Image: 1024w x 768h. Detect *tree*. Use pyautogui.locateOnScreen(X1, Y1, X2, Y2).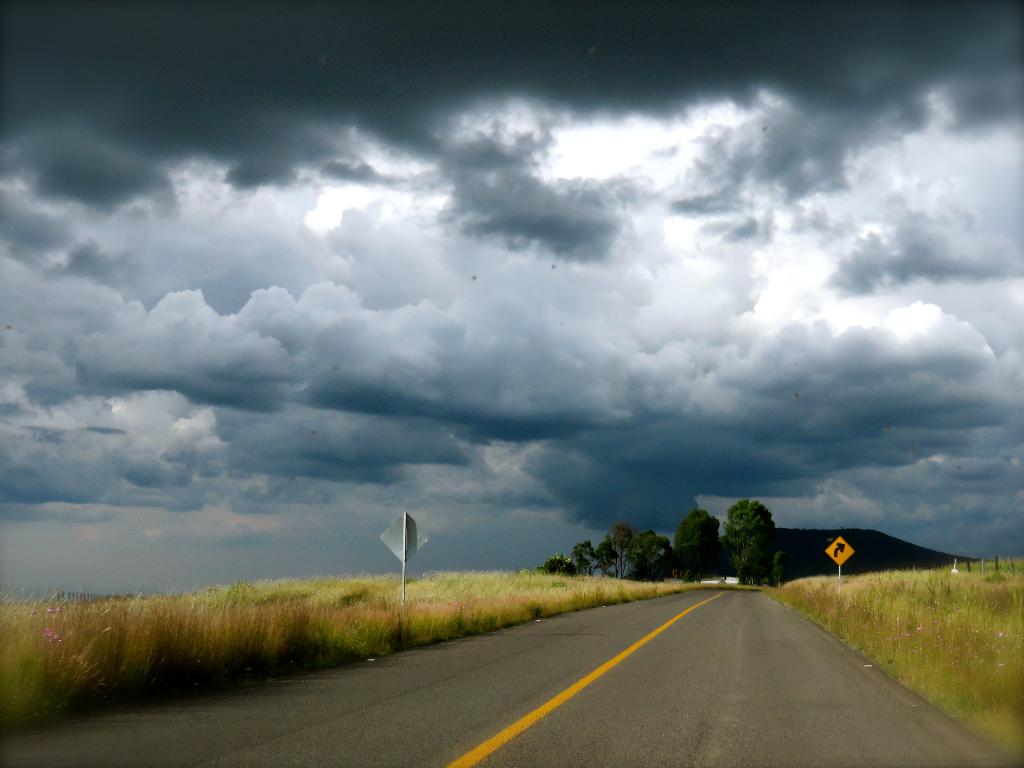
pyautogui.locateOnScreen(767, 548, 789, 588).
